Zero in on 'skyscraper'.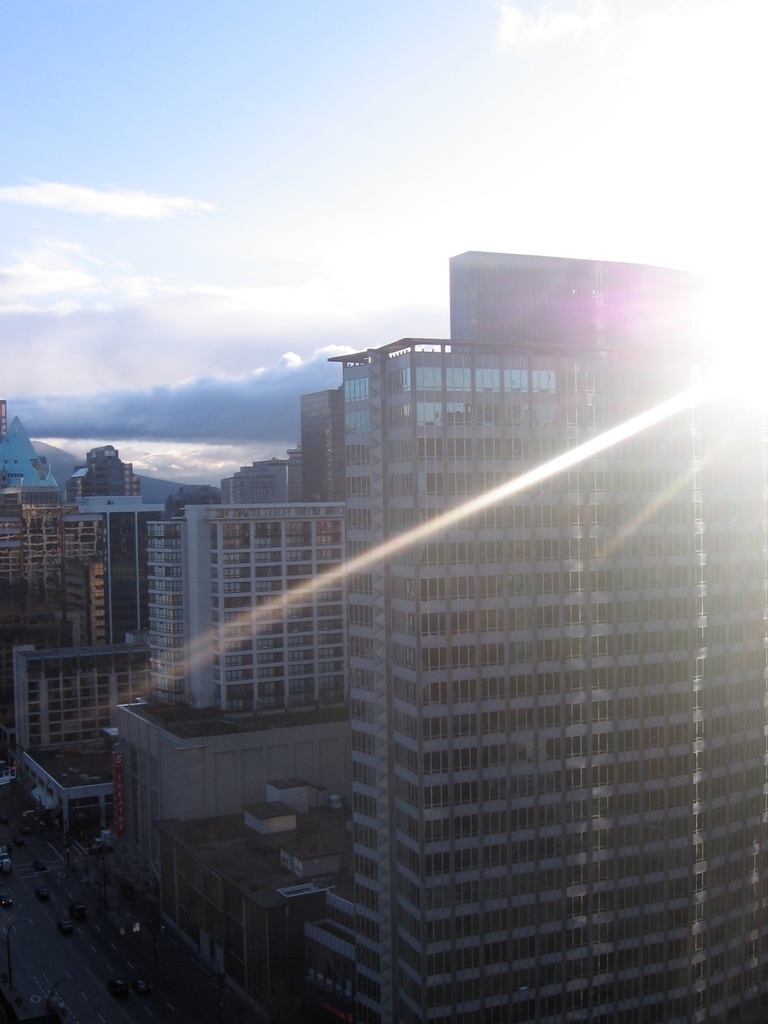
Zeroed in: locate(255, 353, 737, 1023).
